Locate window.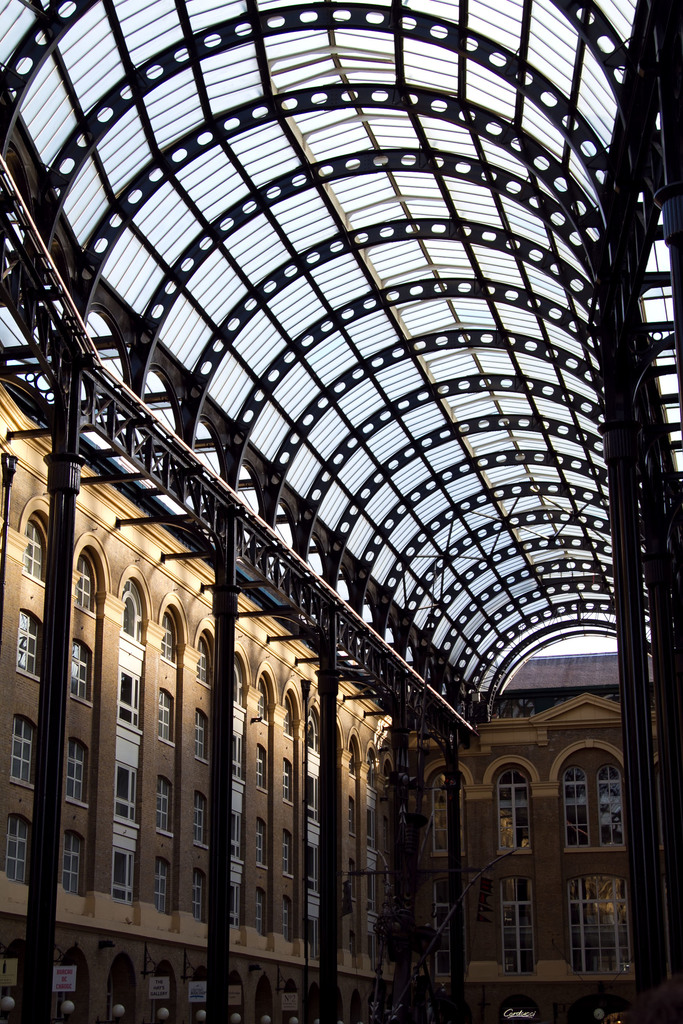
Bounding box: x1=248, y1=739, x2=276, y2=792.
